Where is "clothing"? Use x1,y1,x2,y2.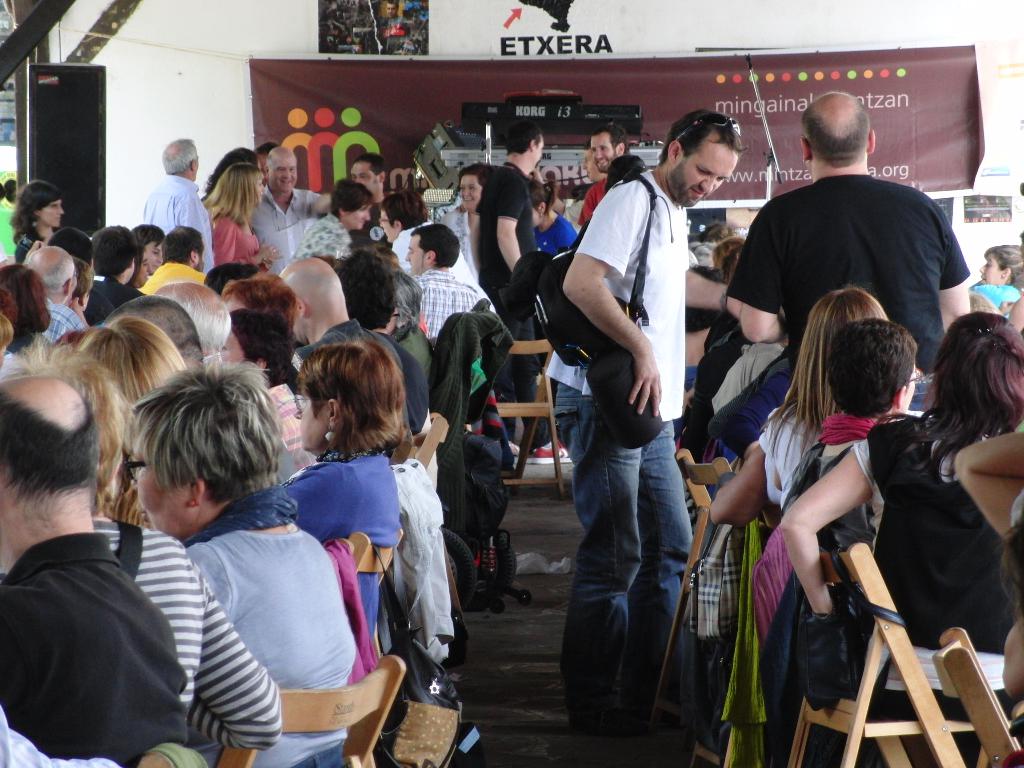
250,187,321,276.
